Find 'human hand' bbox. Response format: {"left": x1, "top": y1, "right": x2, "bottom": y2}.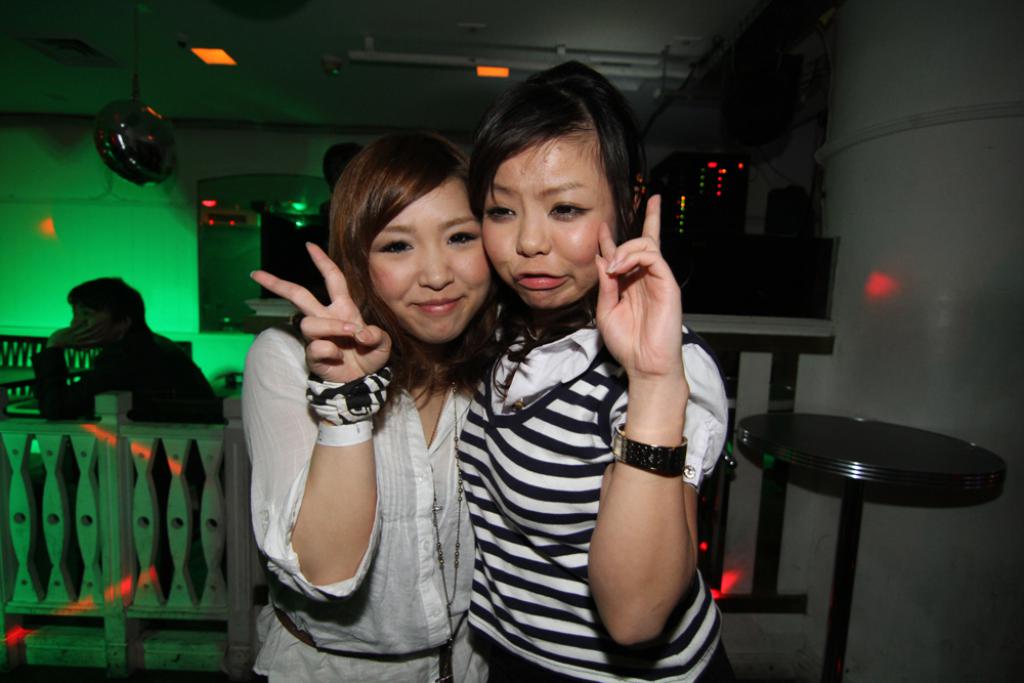
{"left": 258, "top": 254, "right": 386, "bottom": 387}.
